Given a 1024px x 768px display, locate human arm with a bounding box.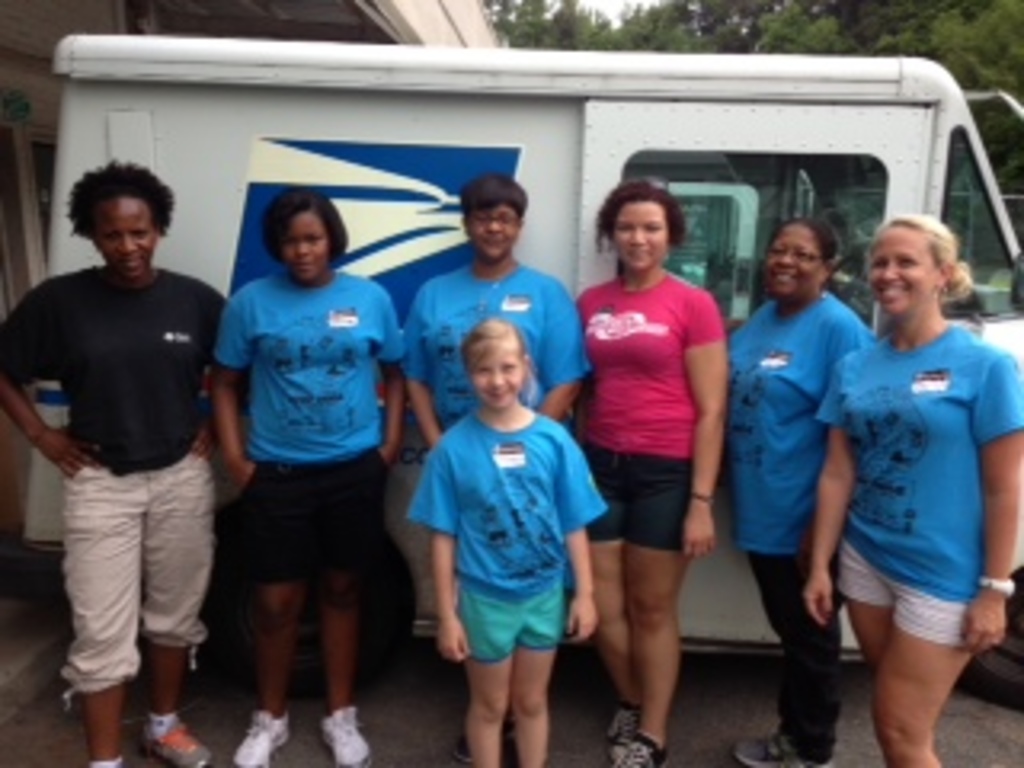
Located: (0, 278, 109, 470).
